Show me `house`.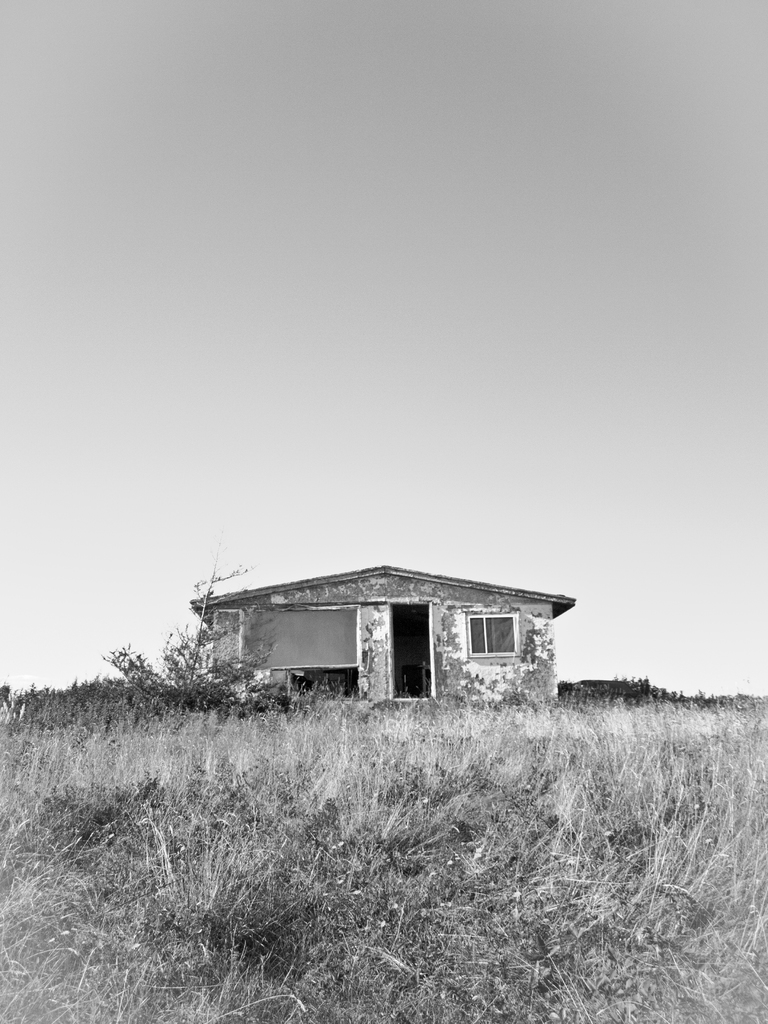
`house` is here: bbox=[189, 557, 570, 726].
